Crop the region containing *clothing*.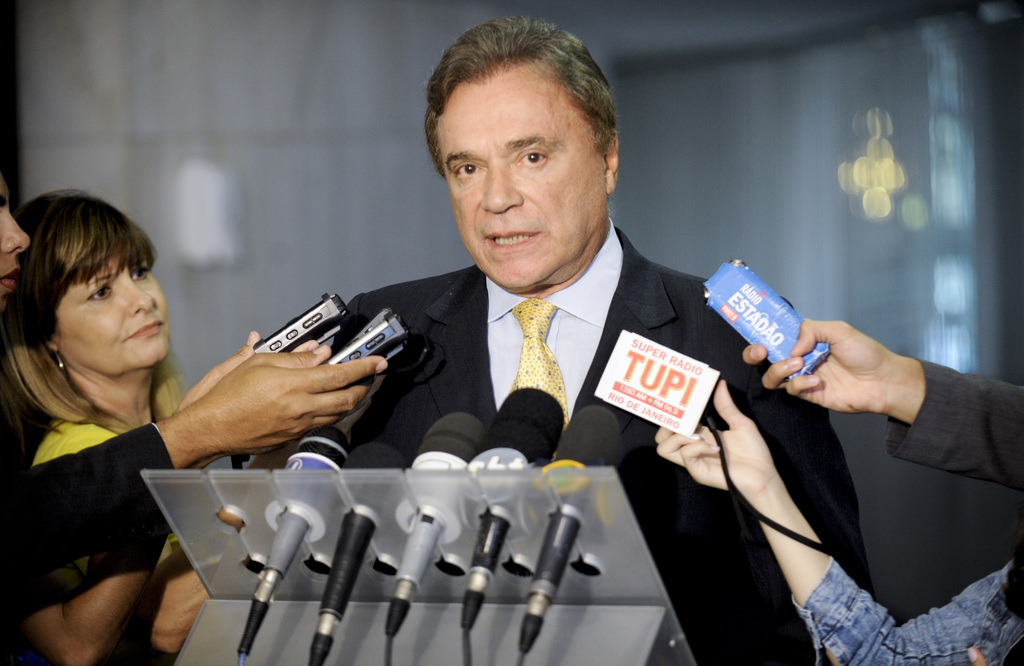
Crop region: x1=221 y1=201 x2=796 y2=527.
